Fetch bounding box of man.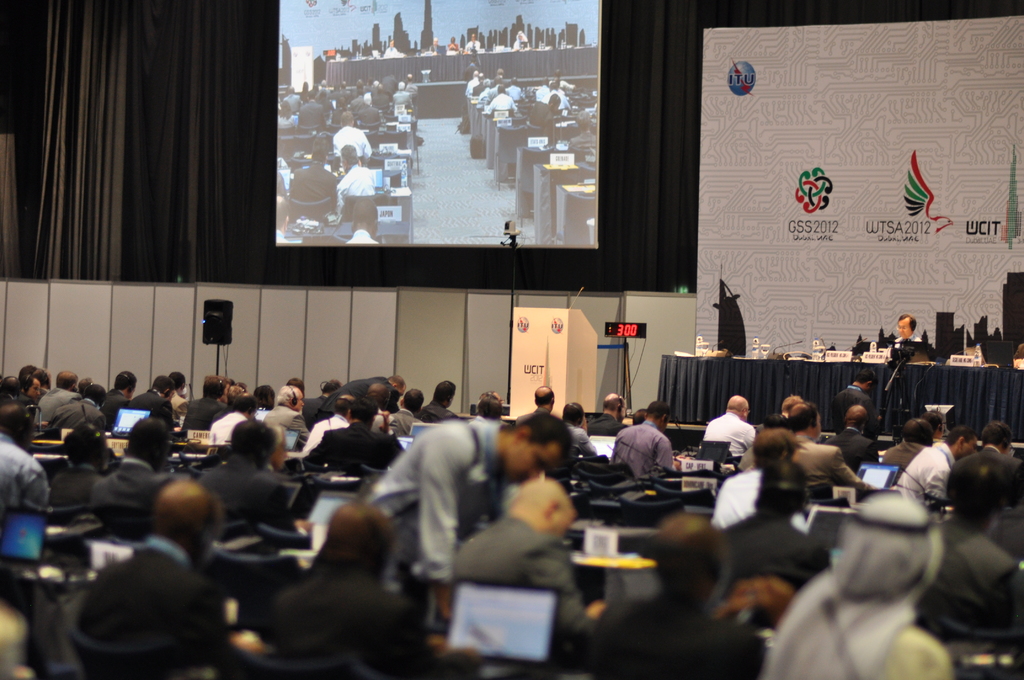
Bbox: select_region(466, 70, 483, 99).
